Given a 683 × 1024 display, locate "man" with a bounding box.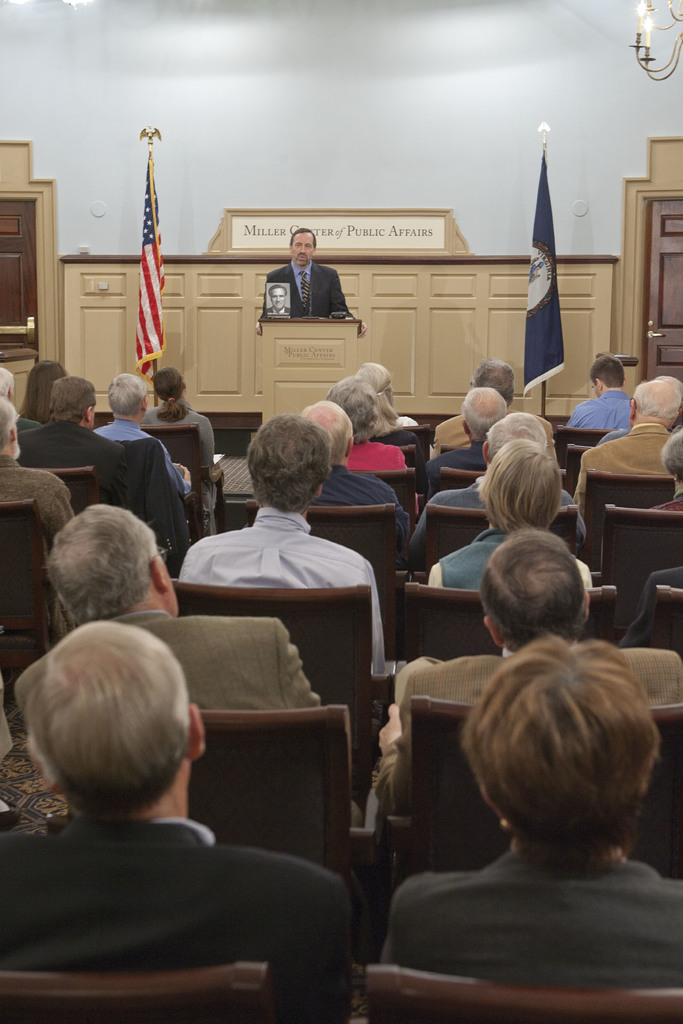
Located: l=415, t=383, r=507, b=497.
